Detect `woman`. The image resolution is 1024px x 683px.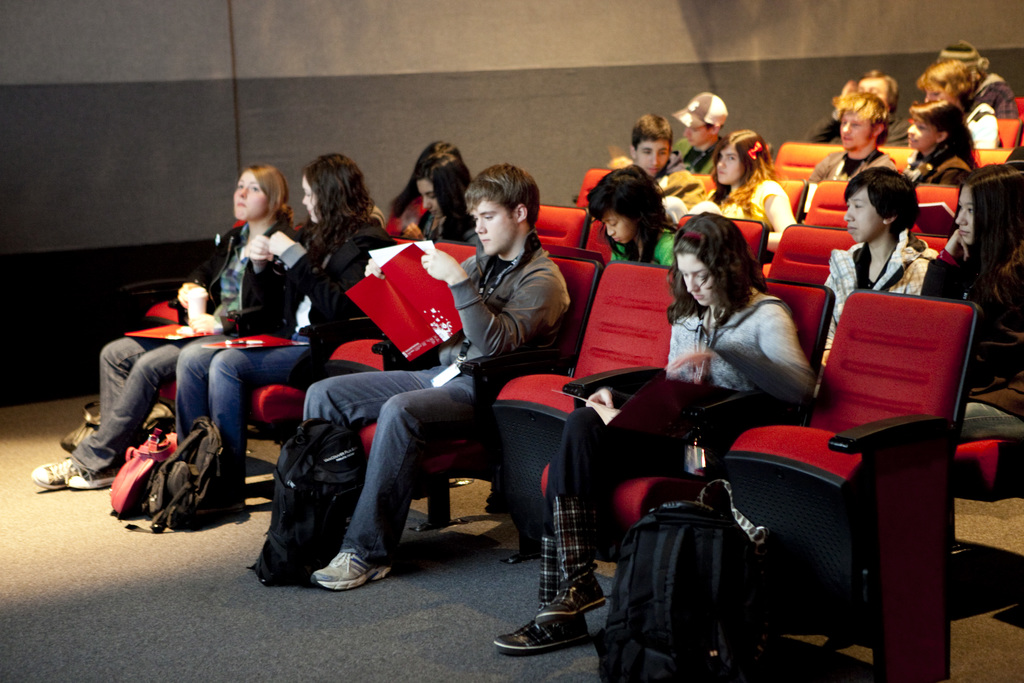
[694, 122, 802, 256].
